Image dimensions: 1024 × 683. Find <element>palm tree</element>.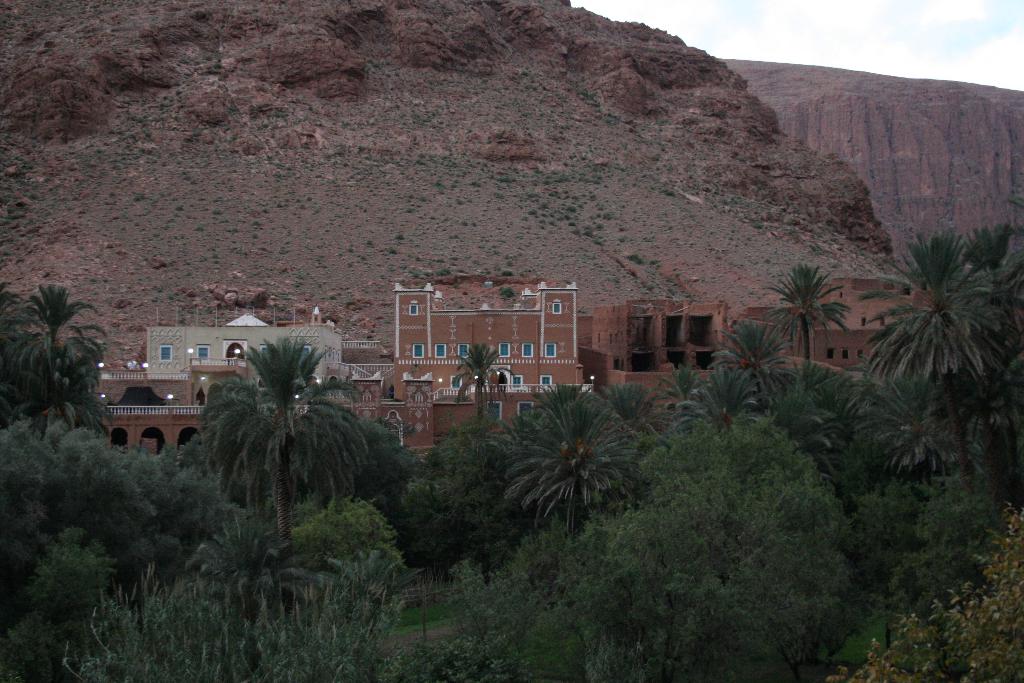
locate(899, 383, 947, 469).
